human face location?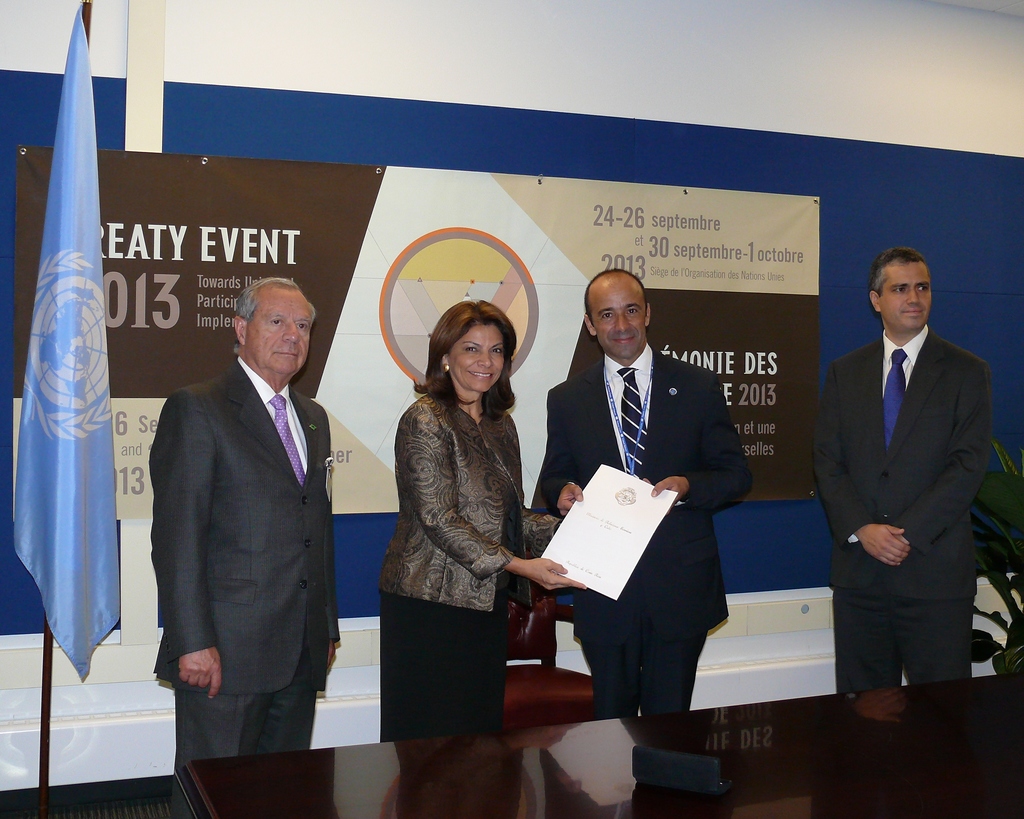
region(452, 324, 504, 395)
